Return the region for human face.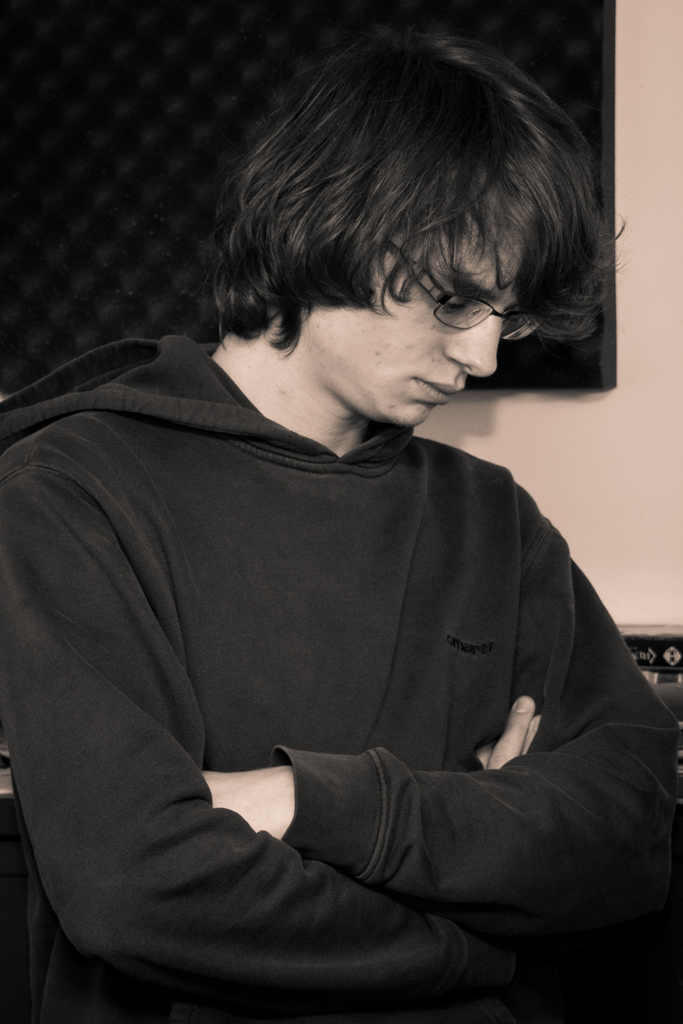
left=290, top=172, right=551, bottom=426.
